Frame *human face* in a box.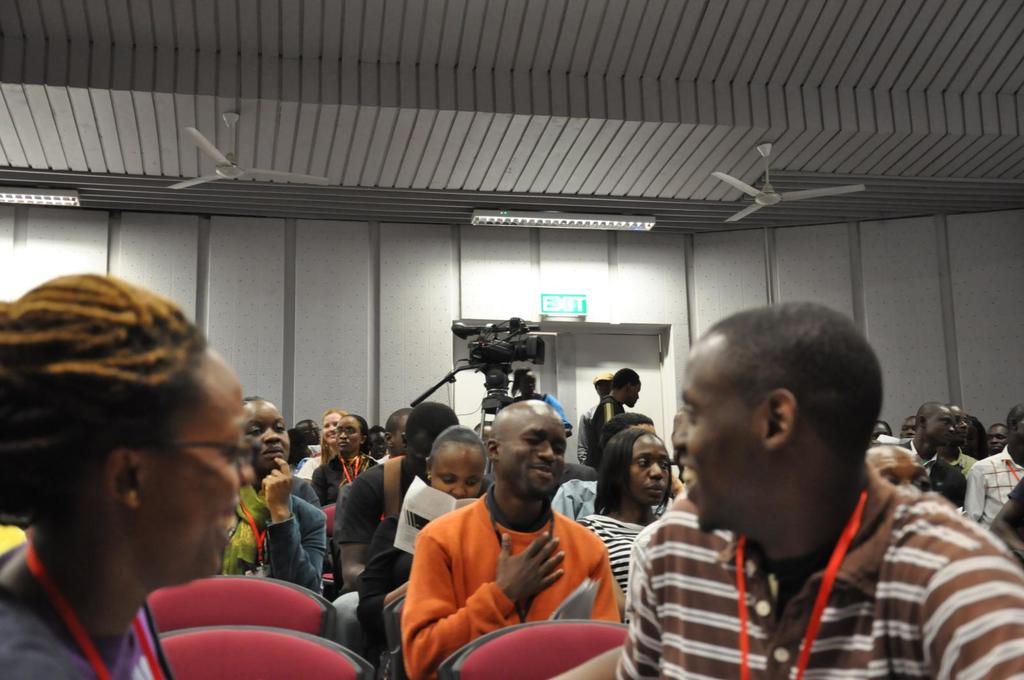
[x1=323, y1=415, x2=336, y2=445].
